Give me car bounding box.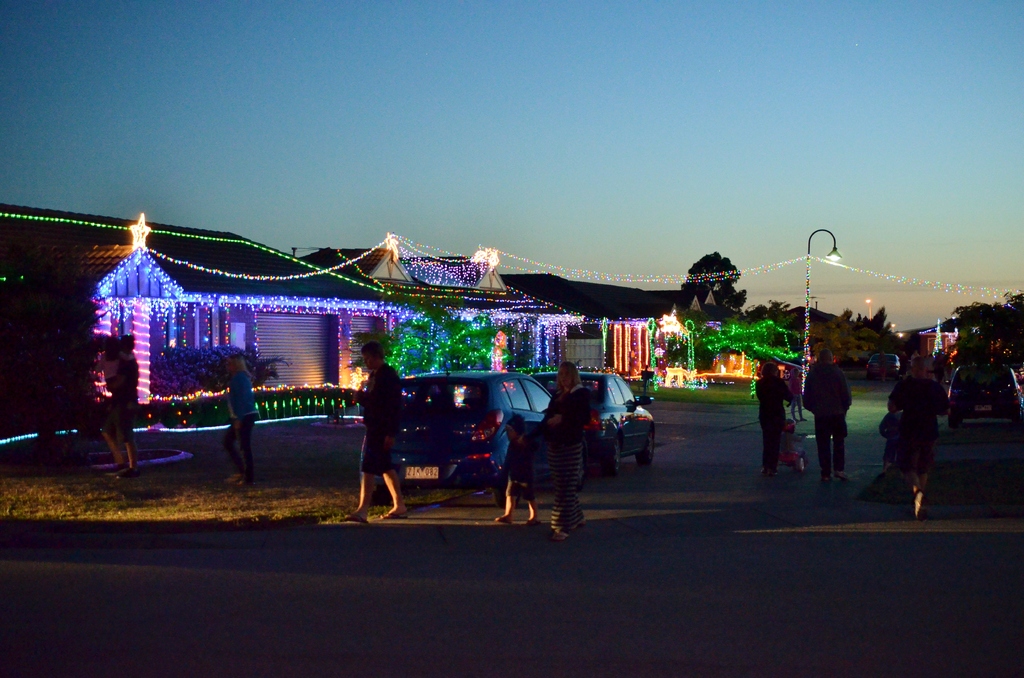
(526,370,656,480).
